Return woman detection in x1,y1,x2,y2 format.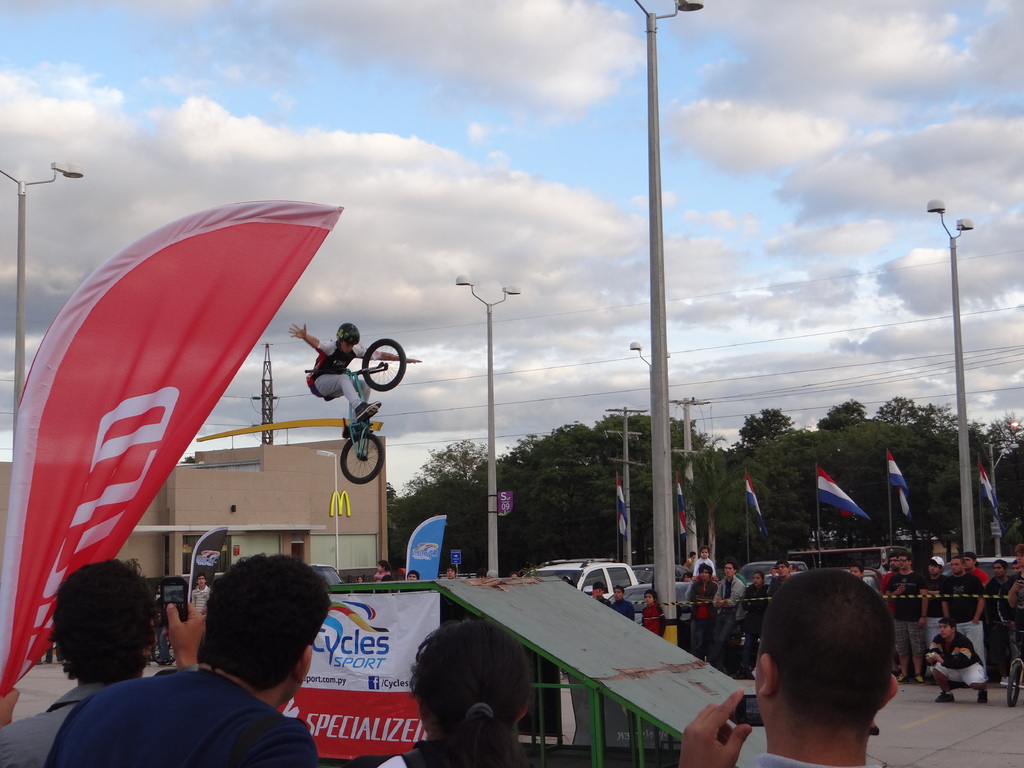
742,572,769,661.
